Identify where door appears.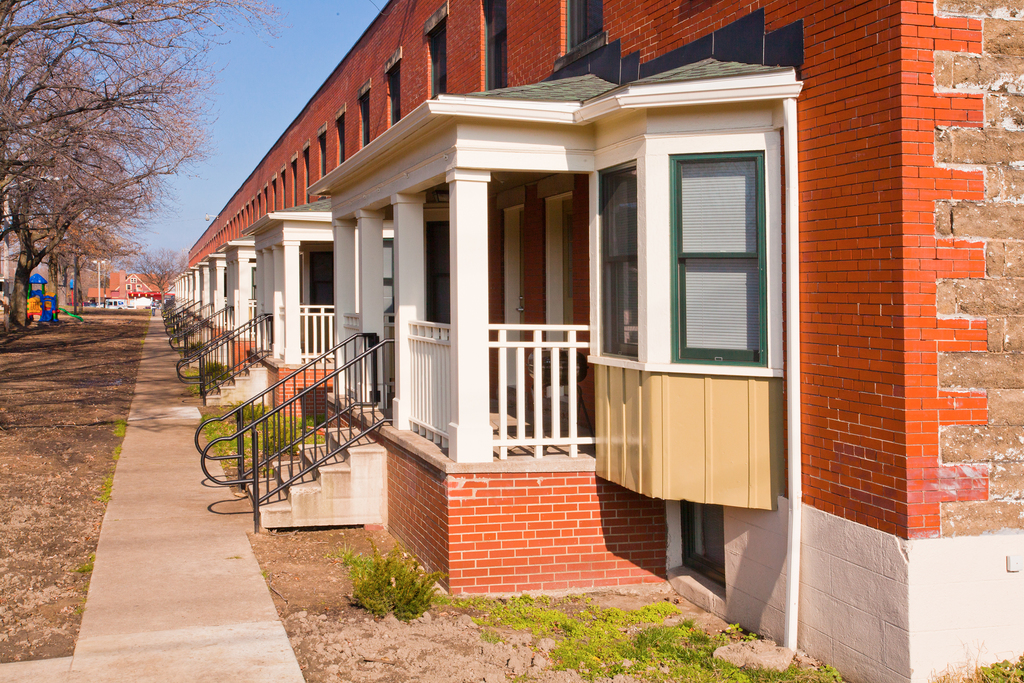
Appears at Rect(530, 176, 585, 424).
